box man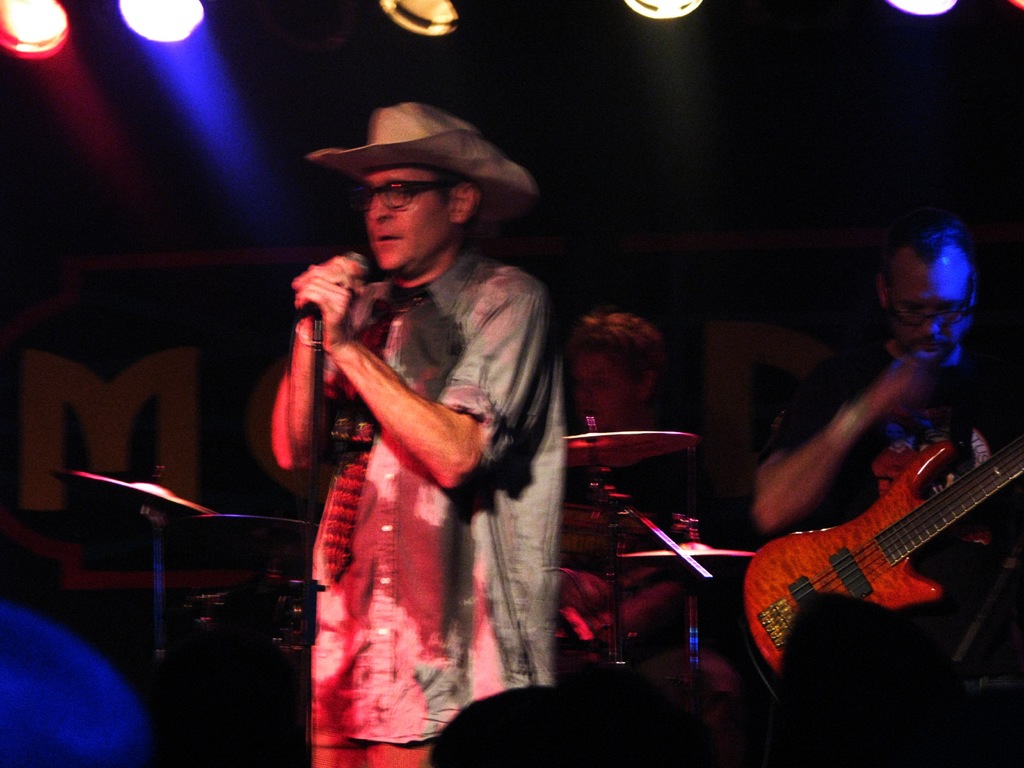
box(565, 303, 695, 625)
